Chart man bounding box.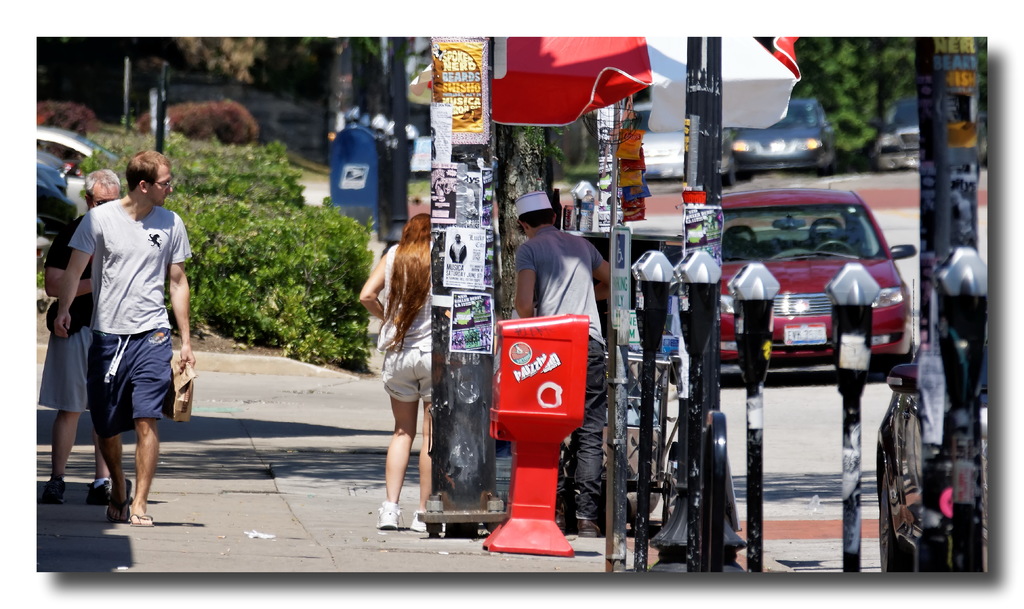
Charted: bbox=[509, 189, 623, 543].
